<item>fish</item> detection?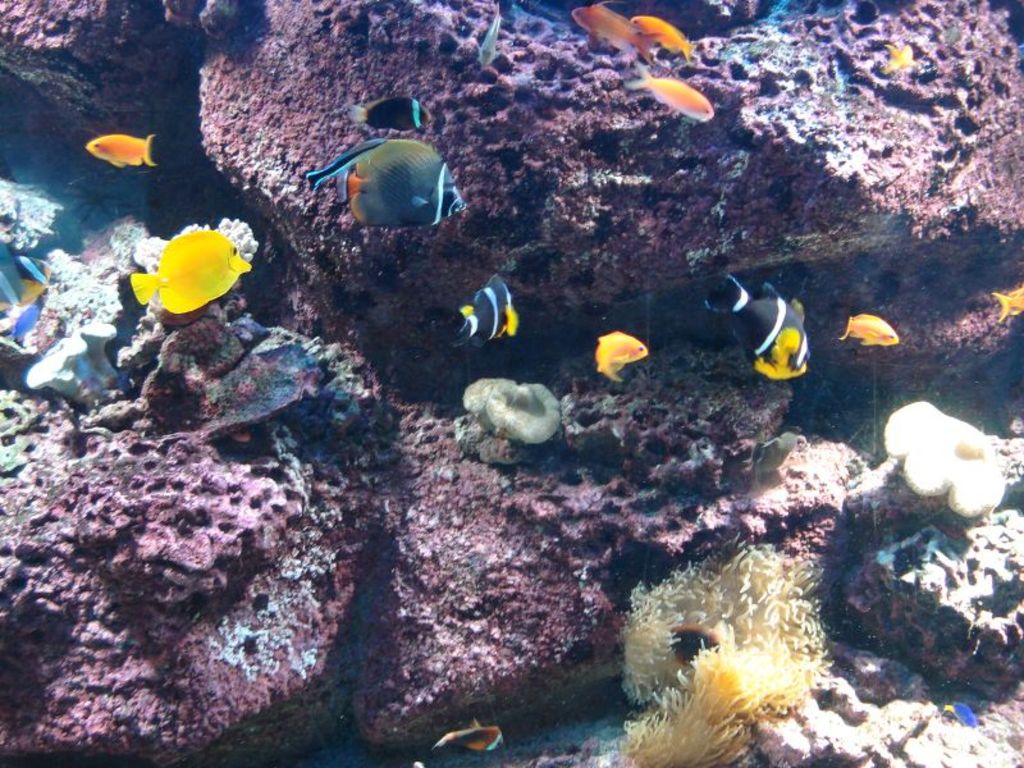
rect(844, 307, 896, 351)
